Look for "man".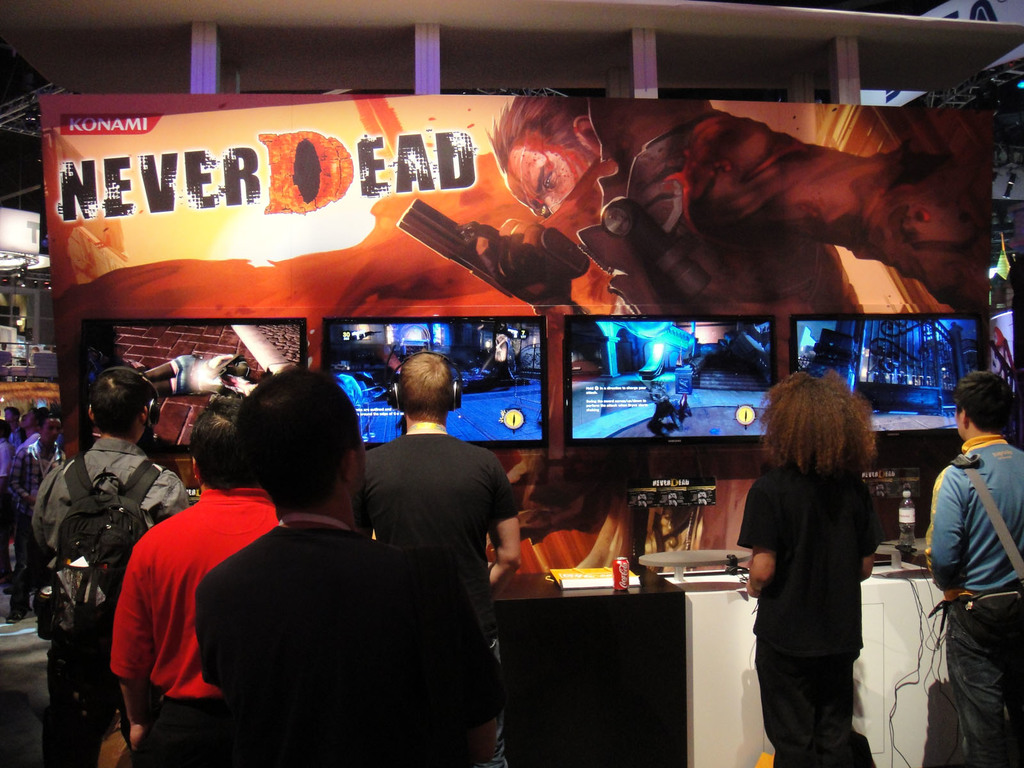
Found: Rect(110, 396, 279, 767).
